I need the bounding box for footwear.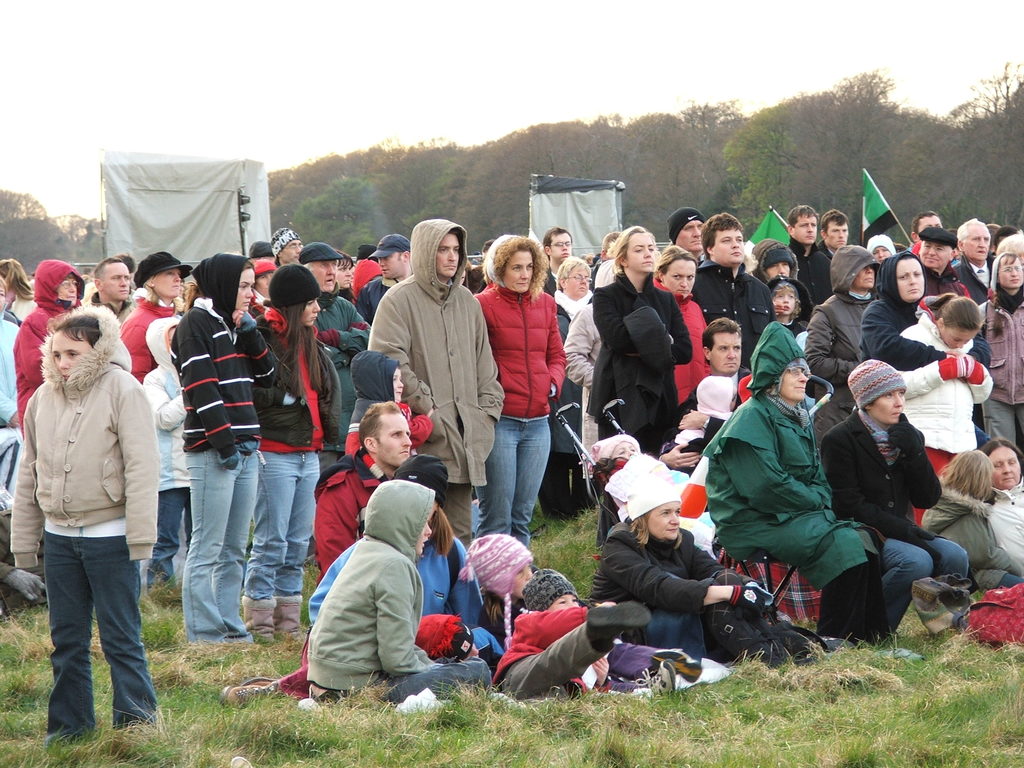
Here it is: [x1=113, y1=717, x2=161, y2=756].
